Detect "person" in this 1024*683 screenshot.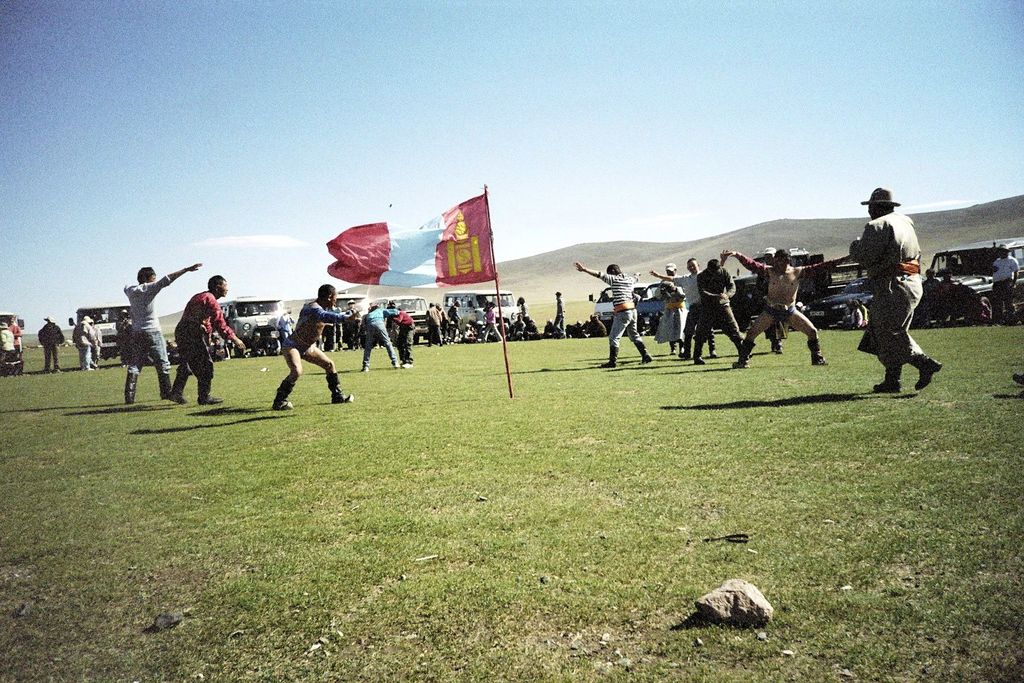
Detection: bbox(72, 315, 99, 368).
